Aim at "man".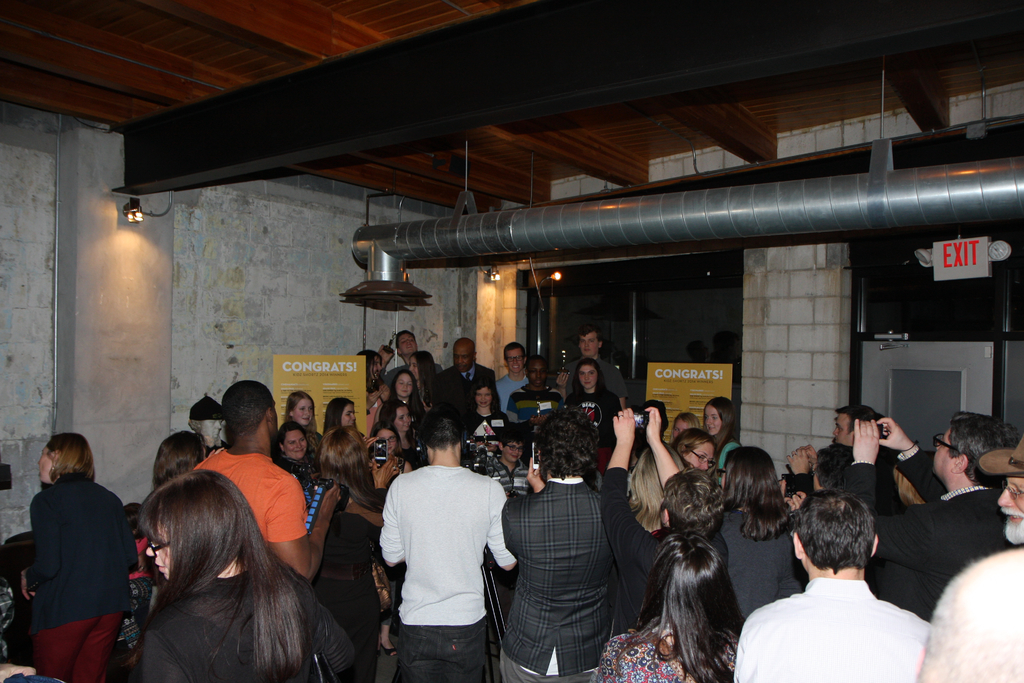
Aimed at locate(845, 411, 1023, 623).
